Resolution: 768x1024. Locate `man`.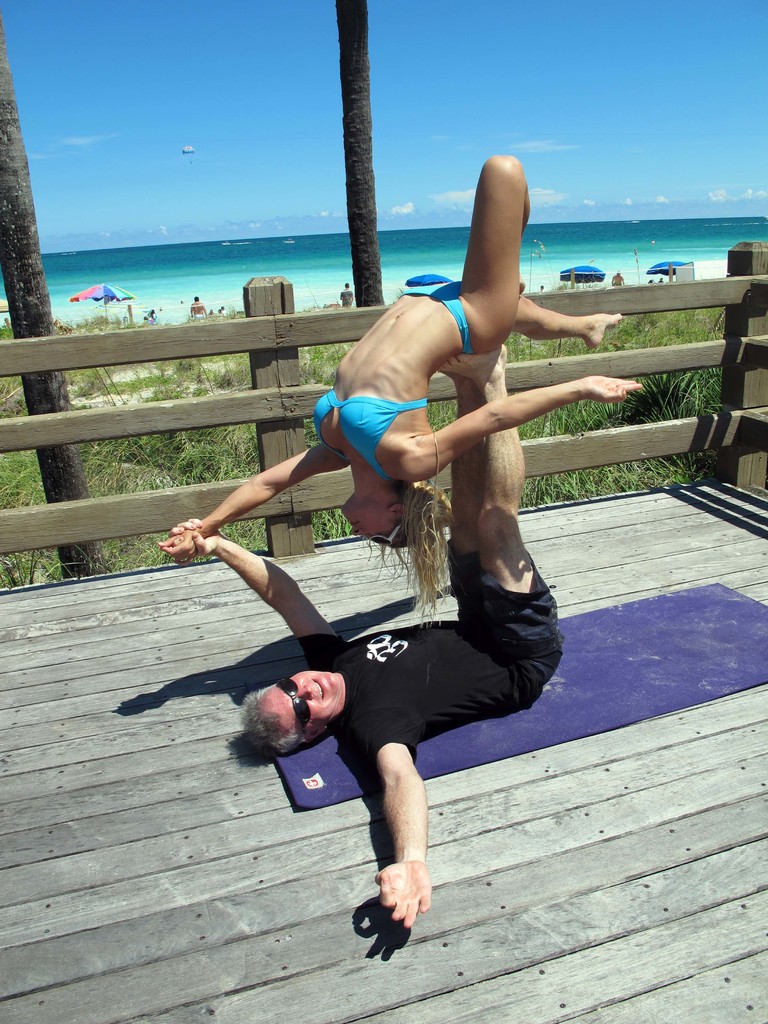
{"x1": 192, "y1": 294, "x2": 205, "y2": 317}.
